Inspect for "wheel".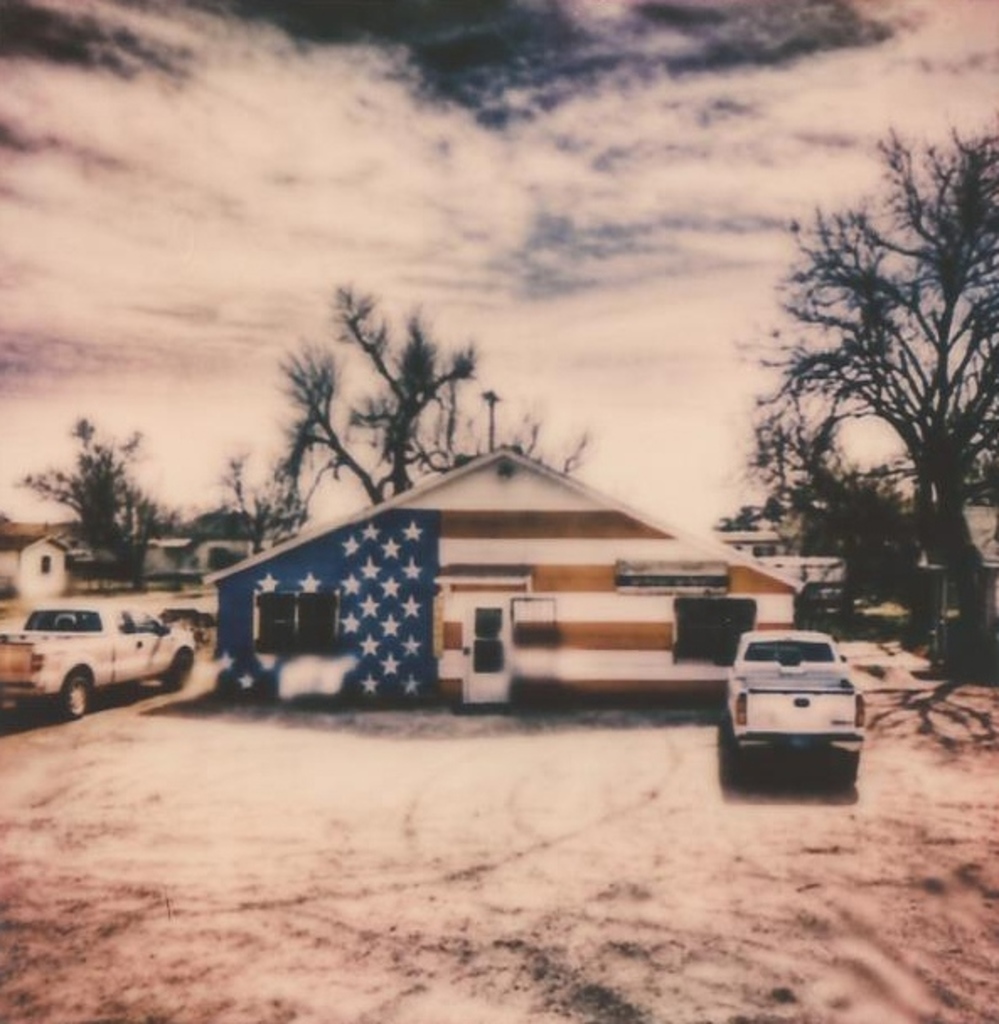
Inspection: <bbox>49, 672, 101, 721</bbox>.
